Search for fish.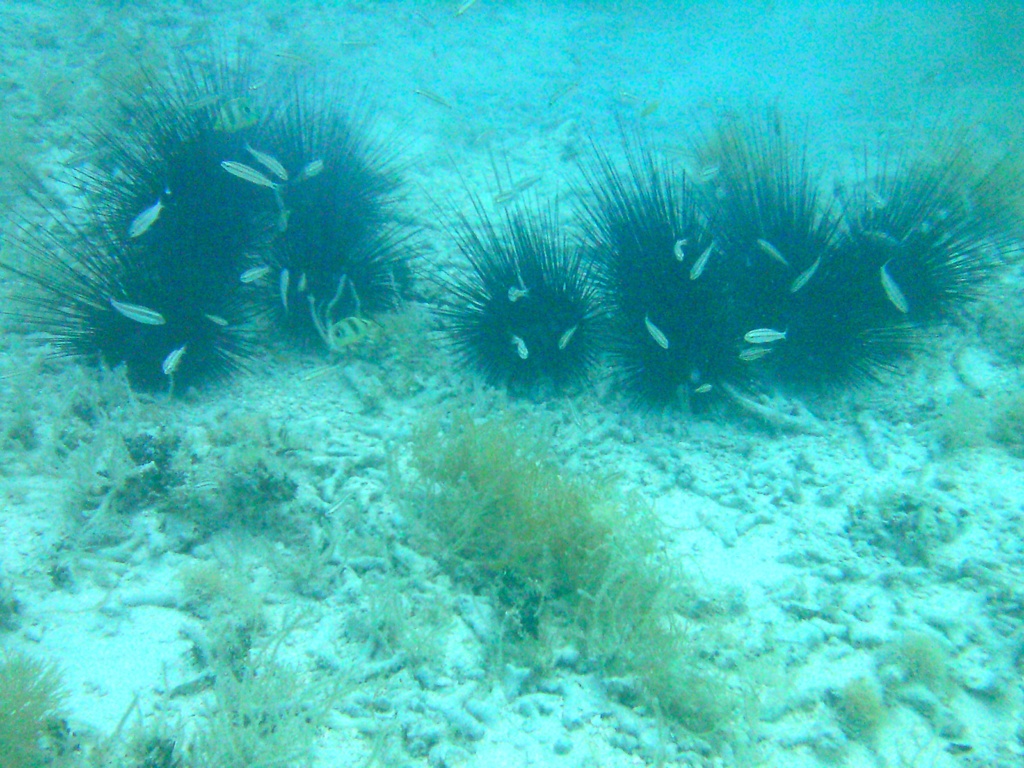
Found at x1=787, y1=258, x2=821, y2=294.
